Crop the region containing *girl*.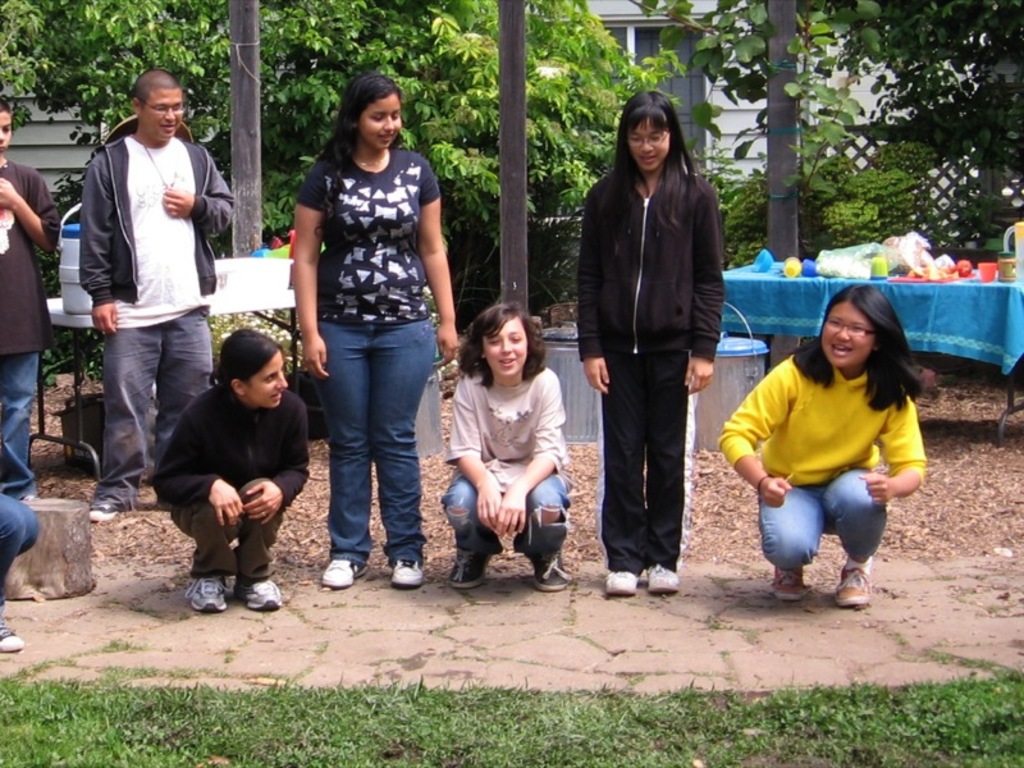
Crop region: locate(581, 91, 722, 598).
